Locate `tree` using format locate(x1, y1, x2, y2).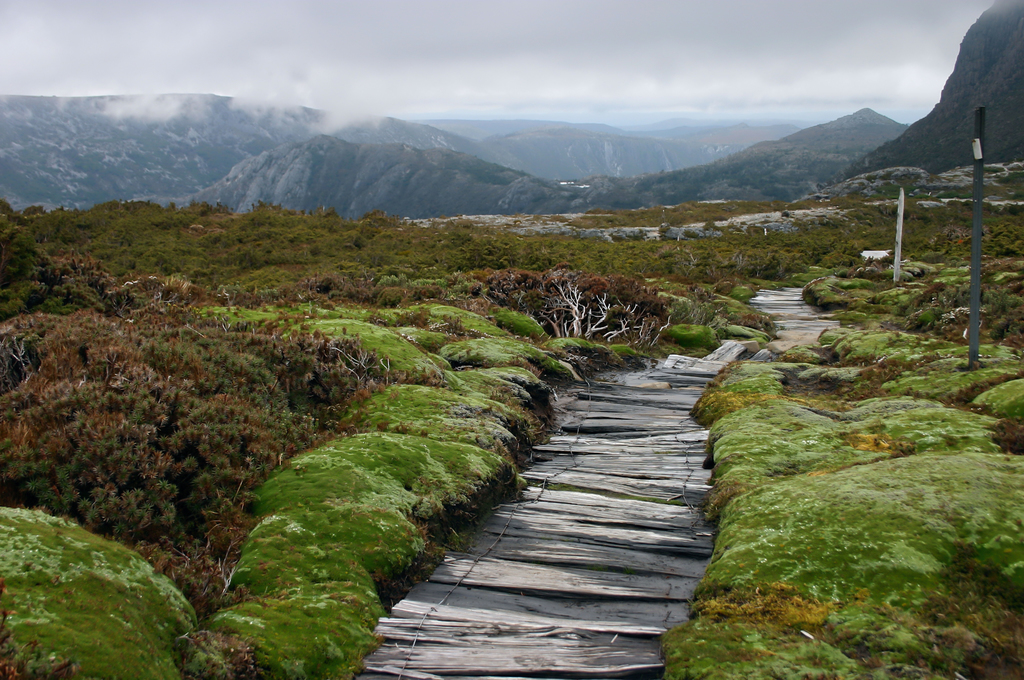
locate(518, 268, 630, 337).
